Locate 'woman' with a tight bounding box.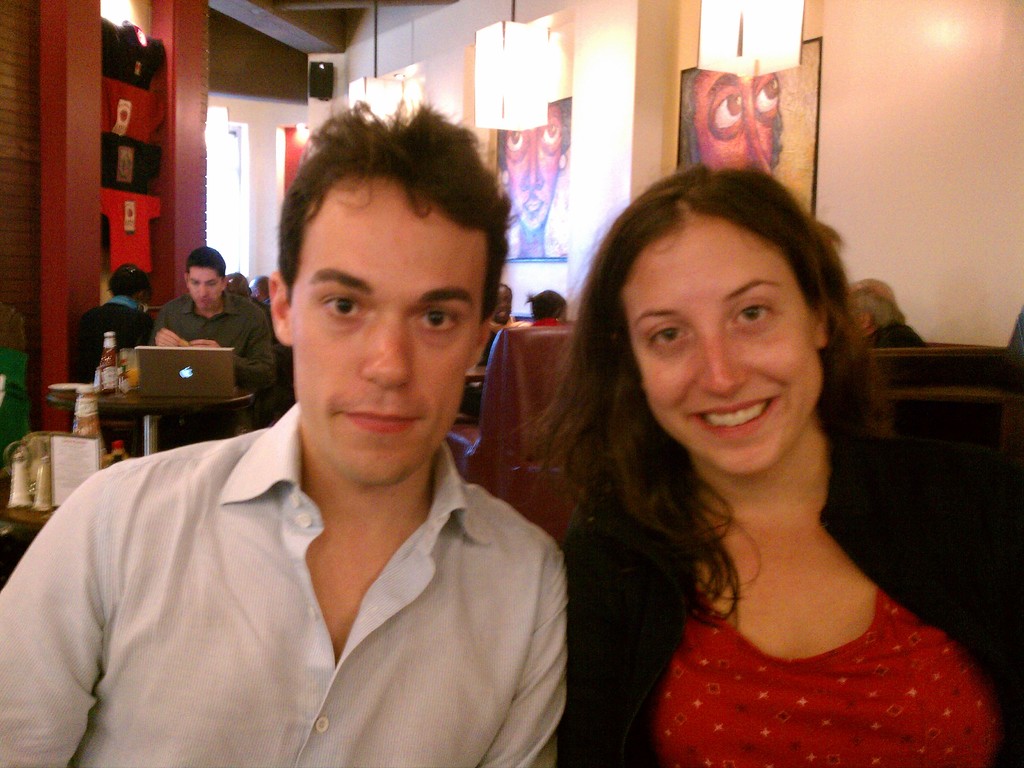
rect(497, 98, 572, 259).
